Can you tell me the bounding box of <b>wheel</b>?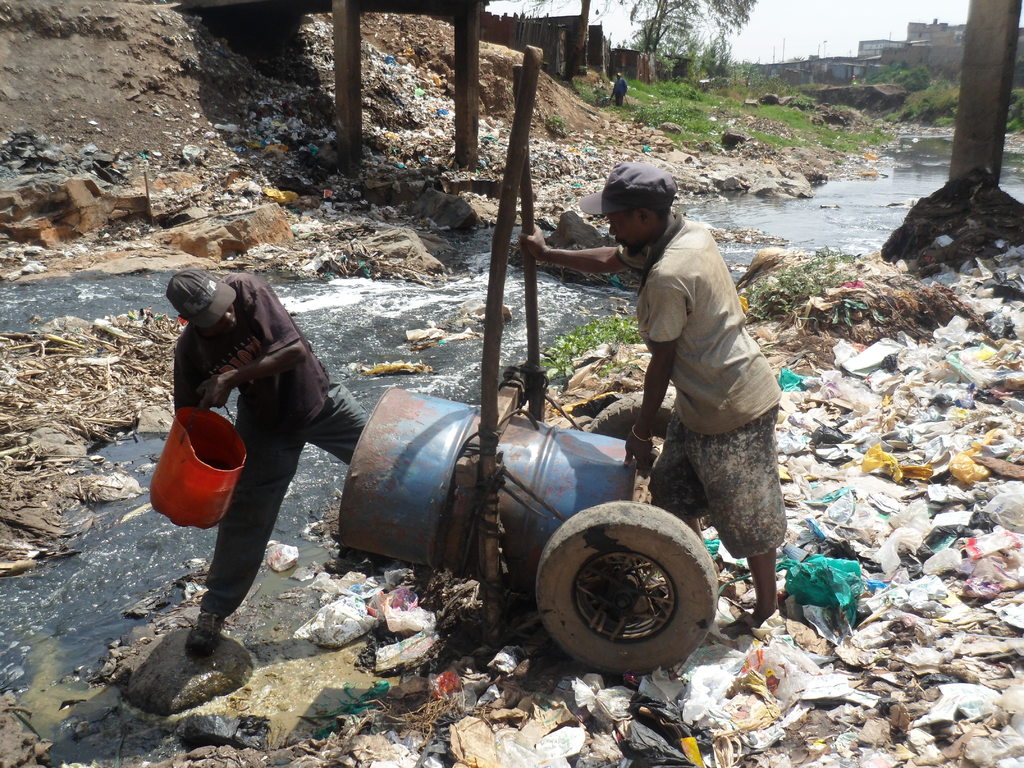
Rect(584, 392, 675, 442).
